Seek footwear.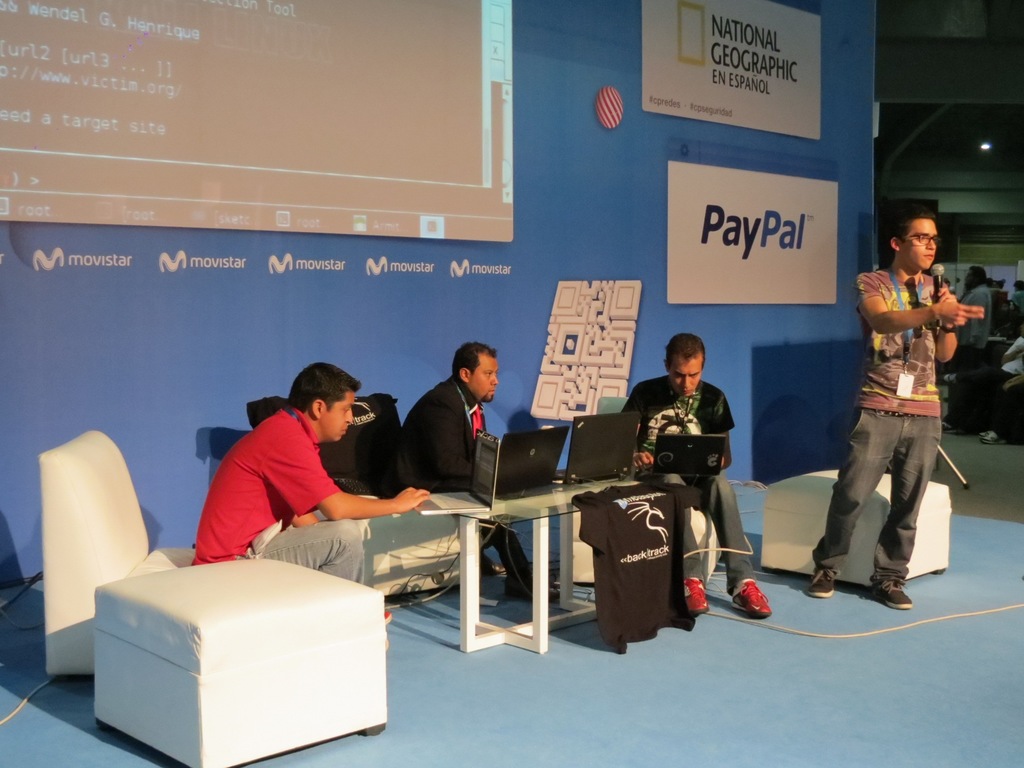
(x1=940, y1=372, x2=950, y2=383).
